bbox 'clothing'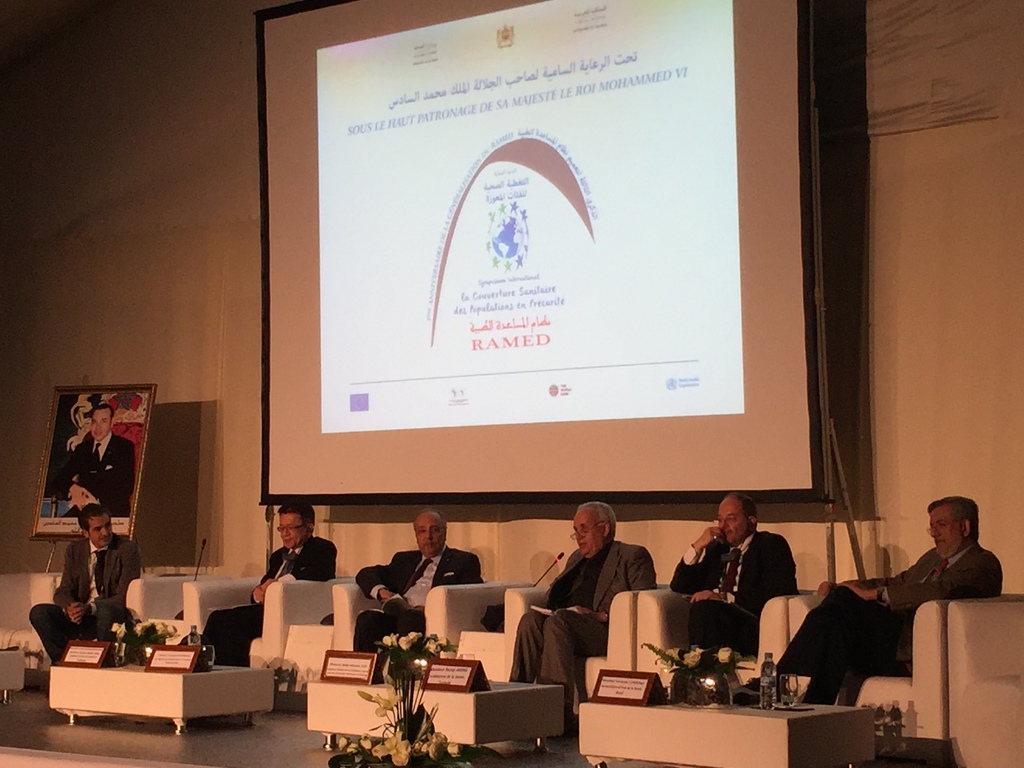
{"left": 29, "top": 530, "right": 145, "bottom": 663}
